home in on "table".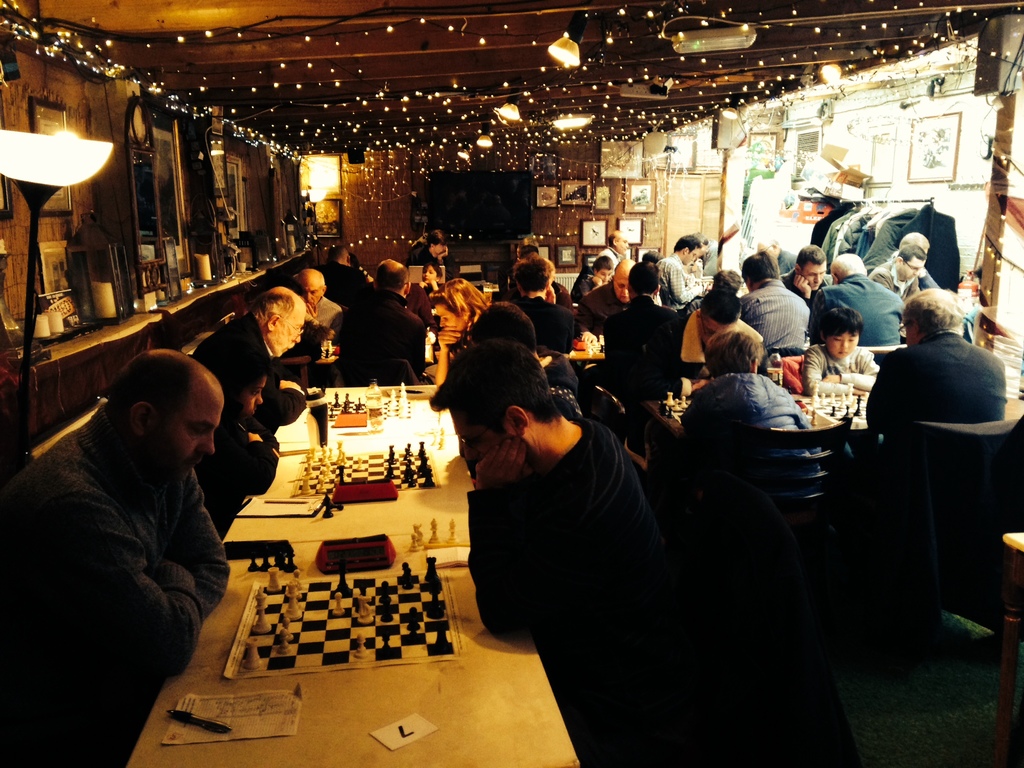
Homed in at pyautogui.locateOnScreen(127, 534, 582, 767).
